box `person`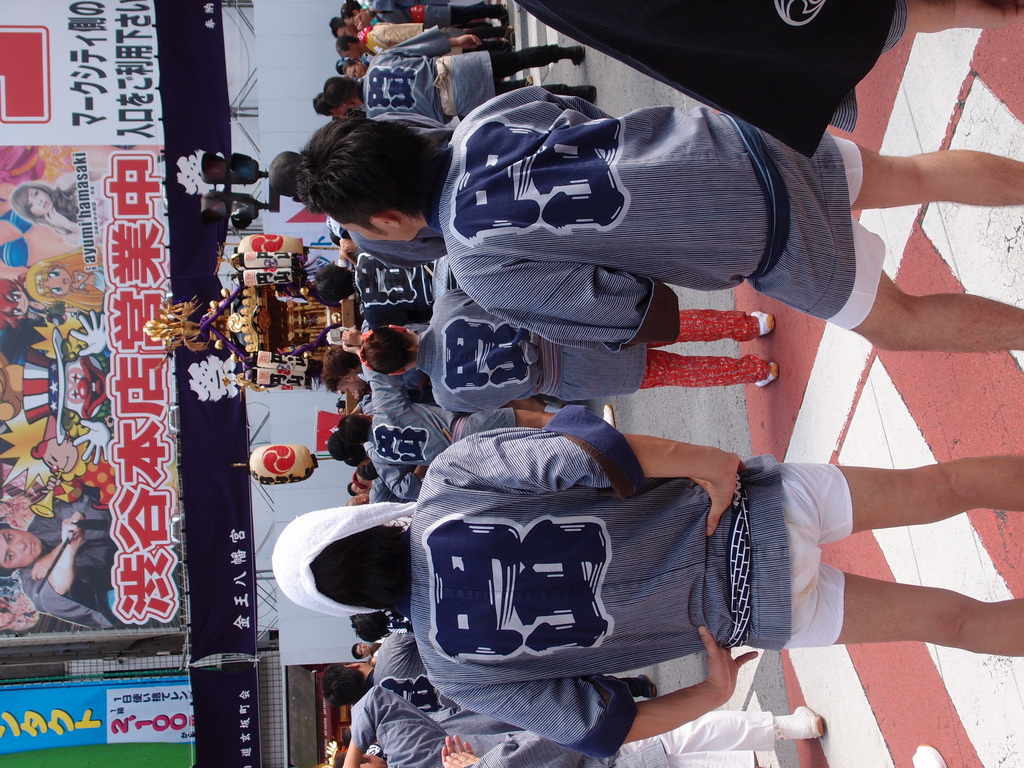
<region>32, 442, 120, 503</region>
